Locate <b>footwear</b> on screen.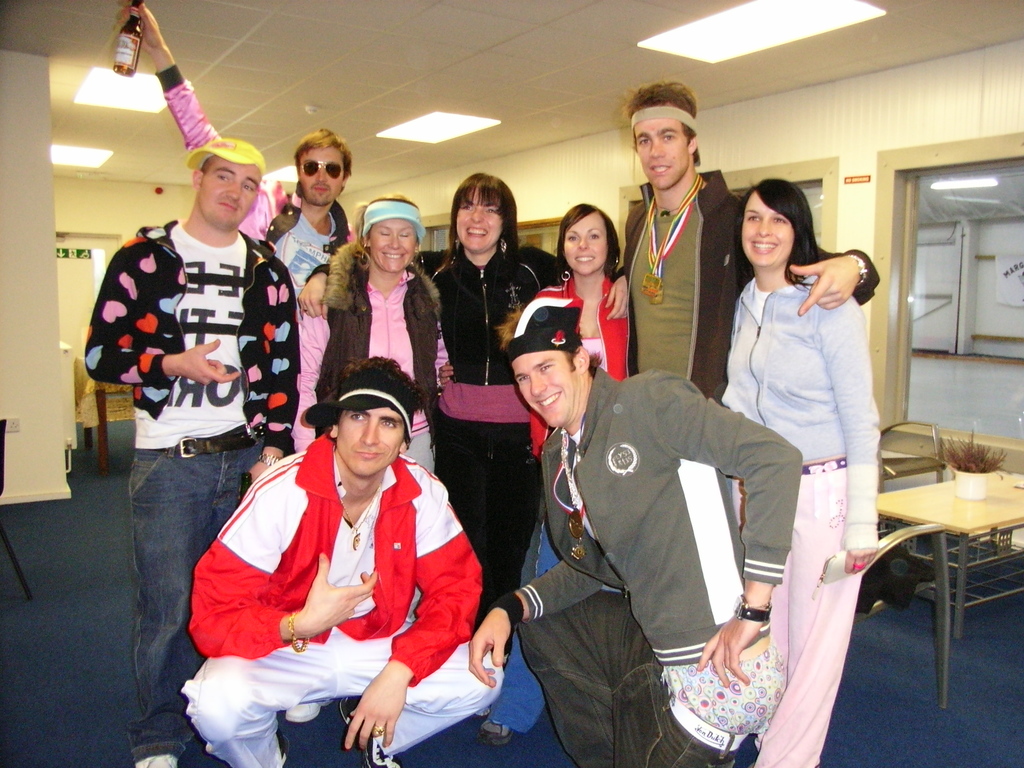
On screen at {"left": 476, "top": 713, "right": 515, "bottom": 749}.
